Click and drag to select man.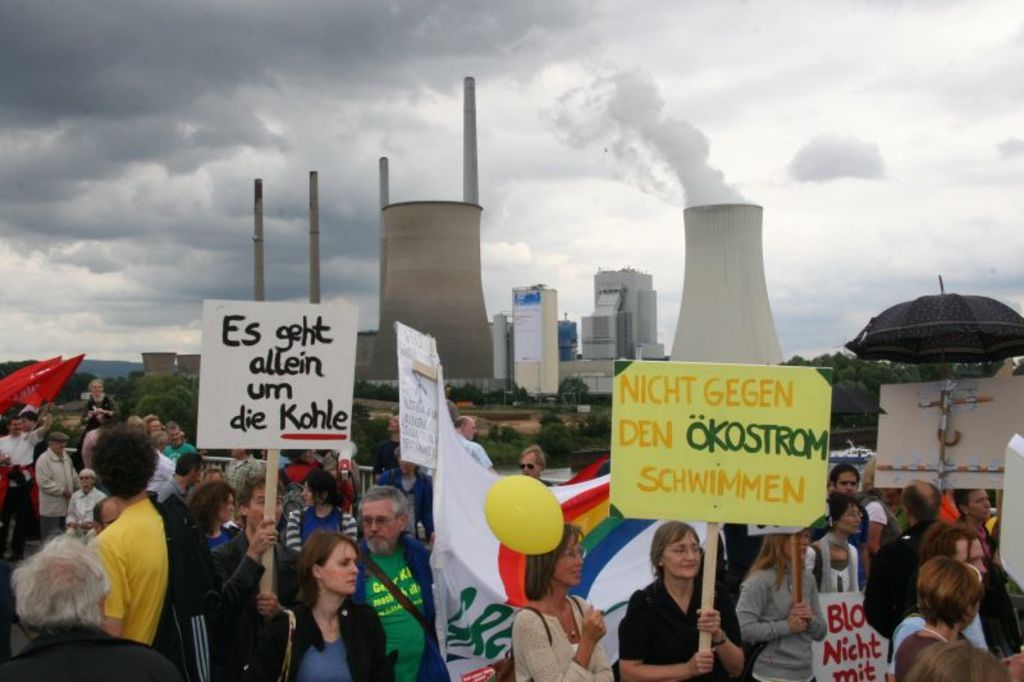
Selection: 809,462,869,580.
